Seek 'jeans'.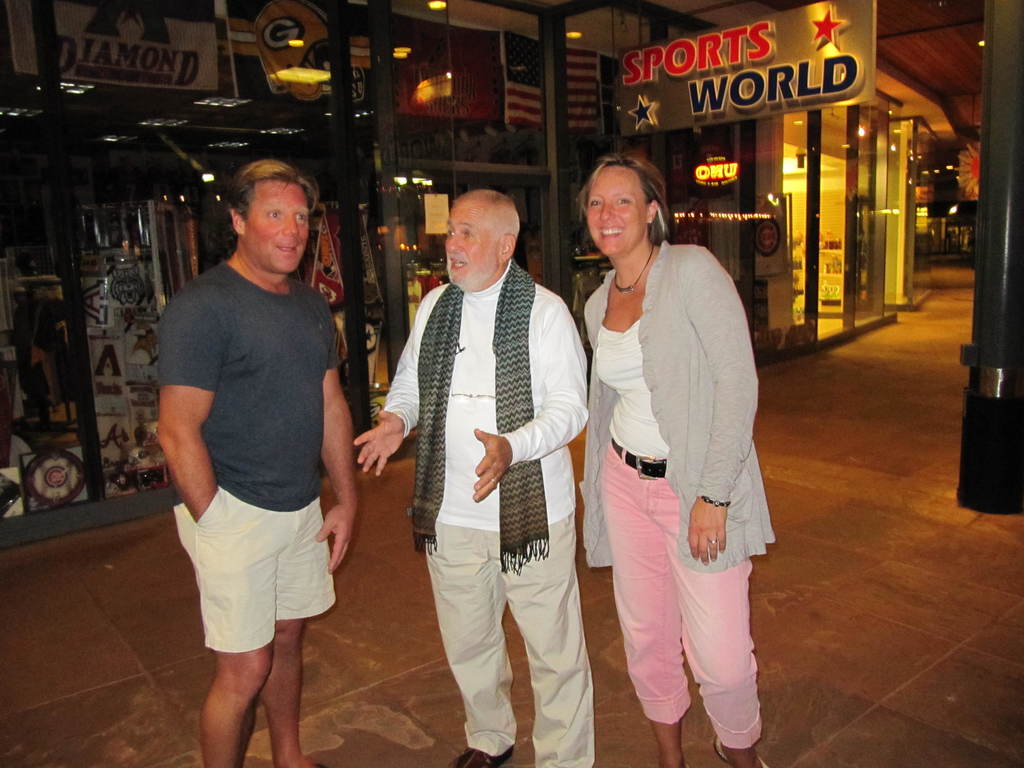
bbox=[596, 517, 762, 742].
